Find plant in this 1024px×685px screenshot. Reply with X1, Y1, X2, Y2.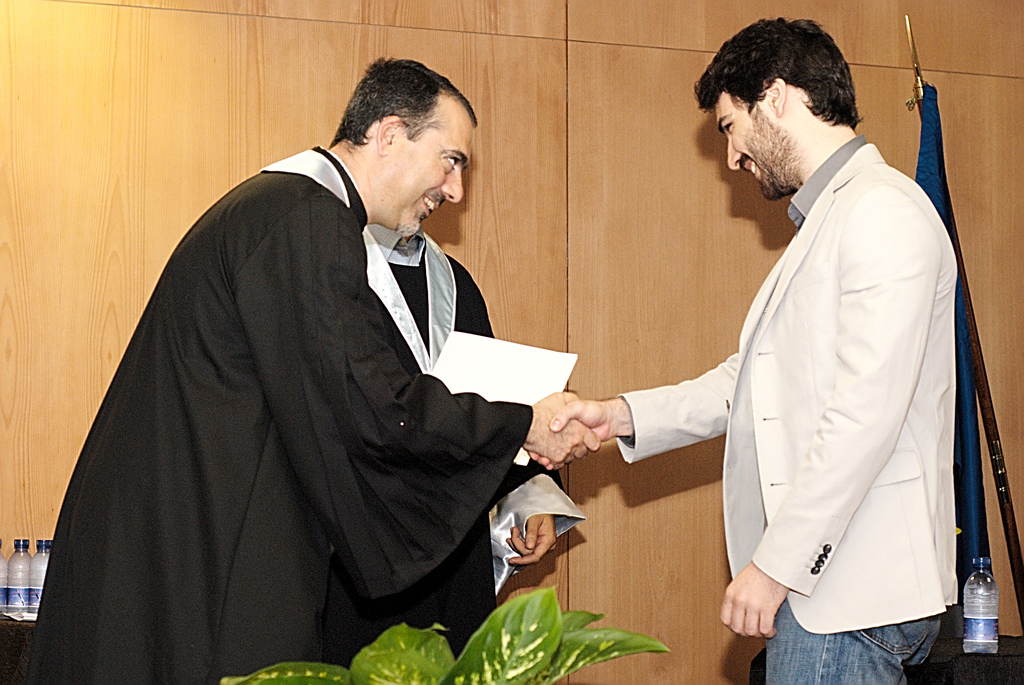
206, 577, 663, 684.
